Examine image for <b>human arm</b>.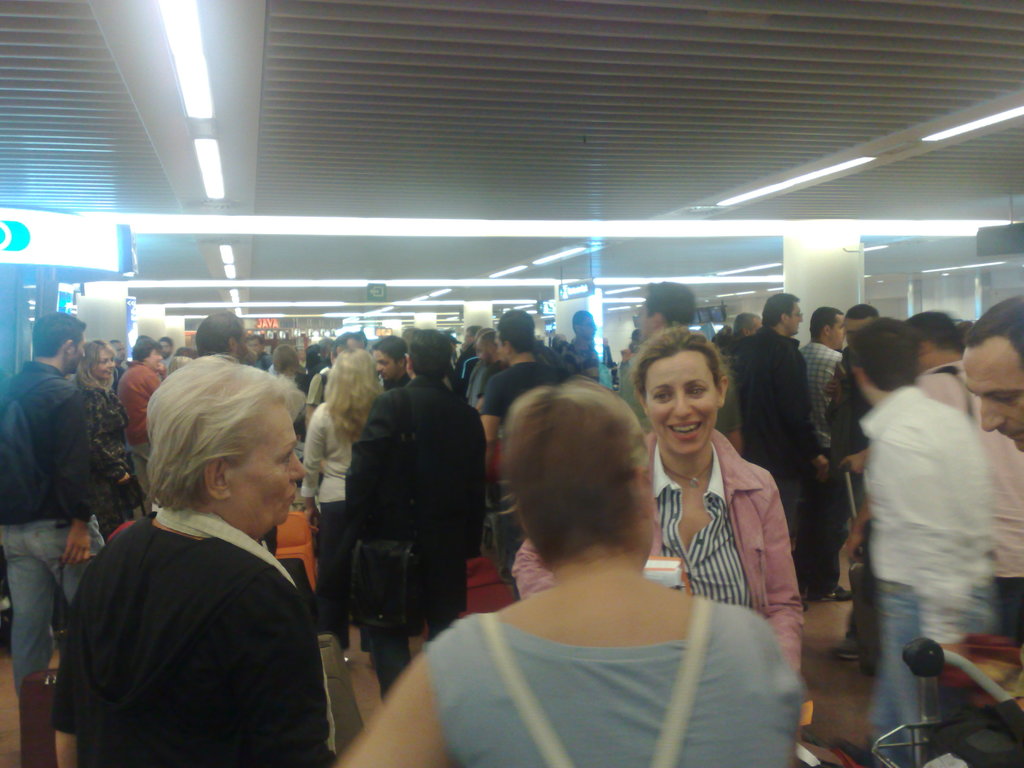
Examination result: left=563, top=348, right=578, bottom=374.
